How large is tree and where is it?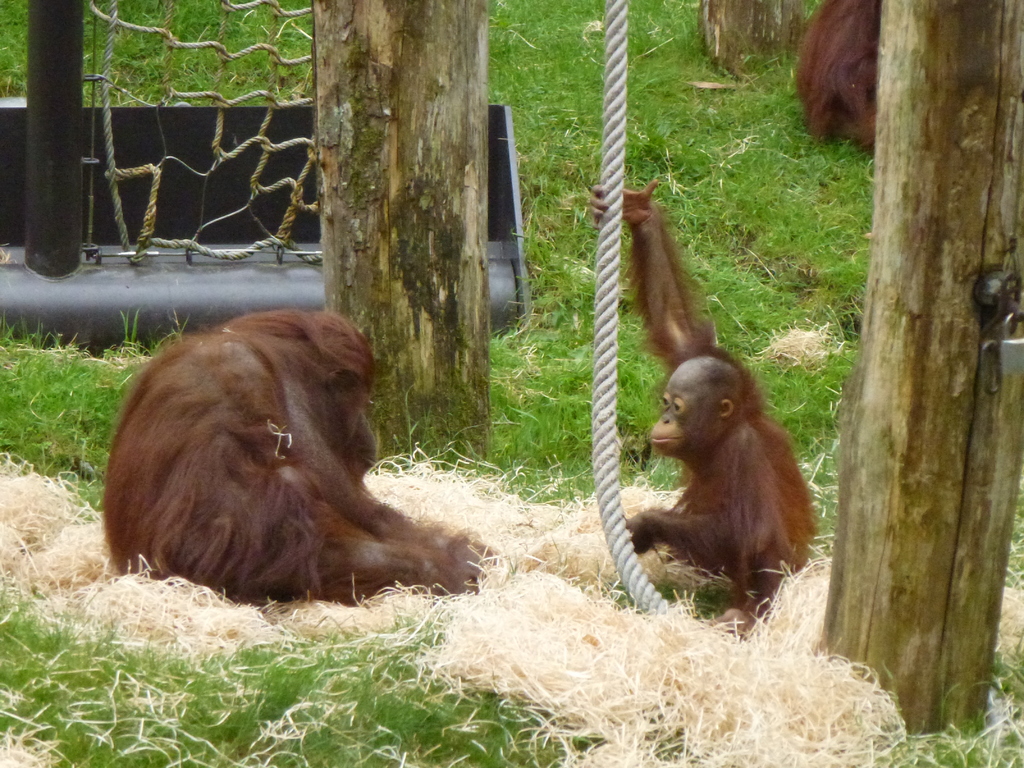
Bounding box: 700:0:810:78.
